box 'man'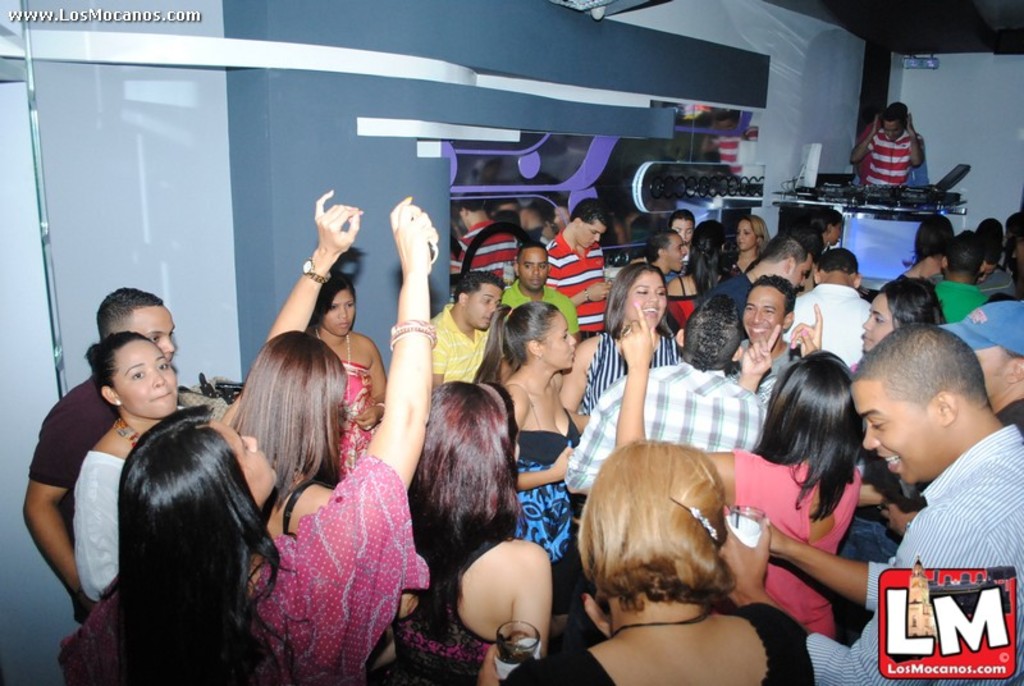
724:330:1023:685
